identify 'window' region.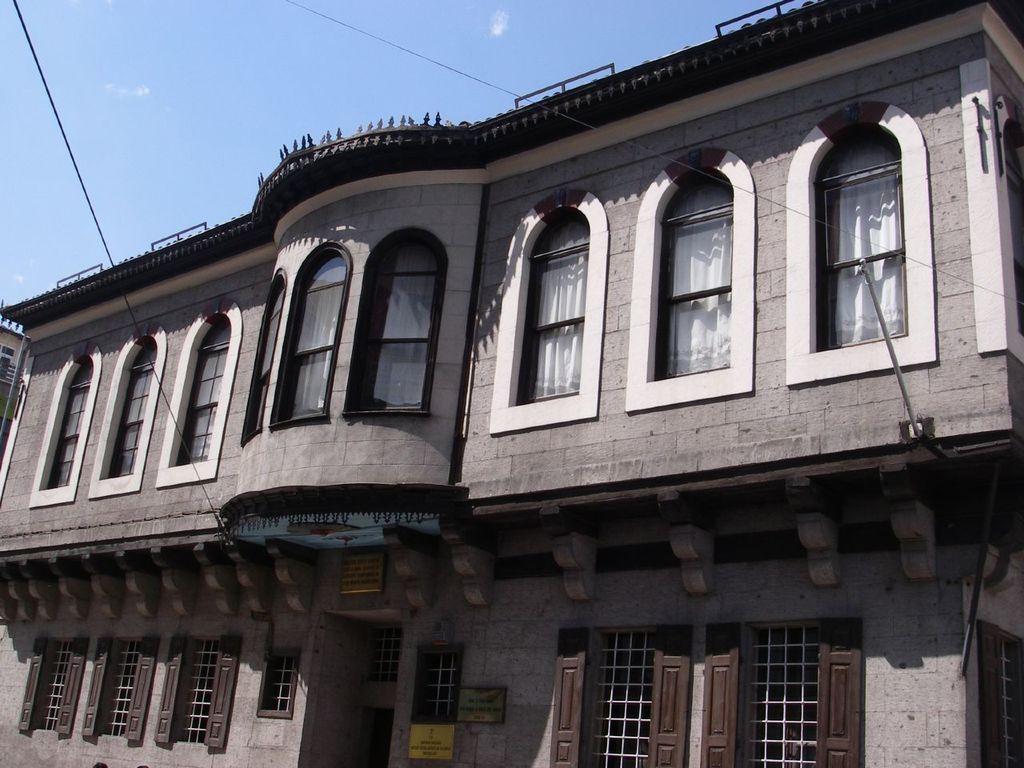
Region: {"left": 808, "top": 99, "right": 927, "bottom": 372}.
